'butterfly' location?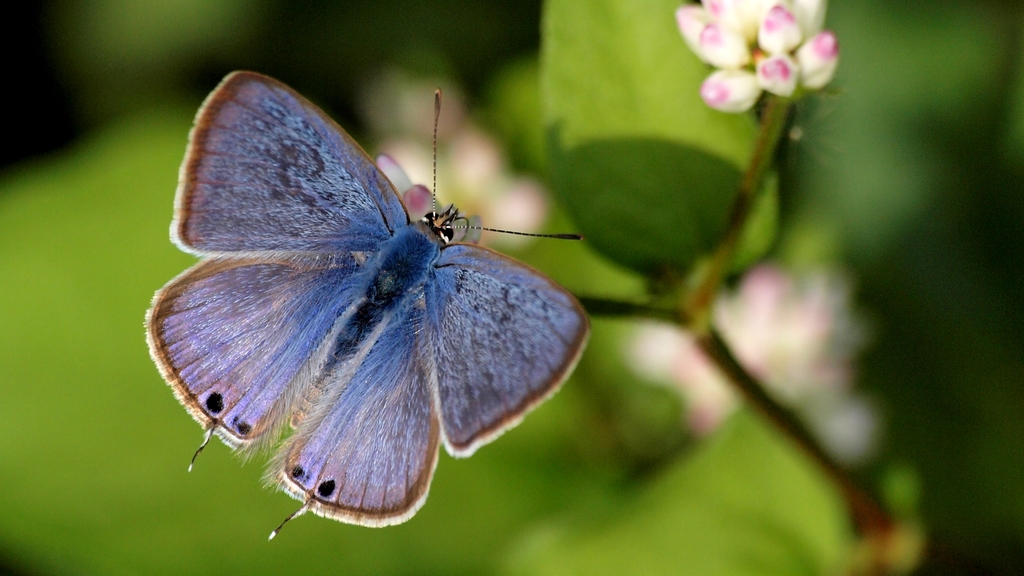
locate(147, 58, 617, 532)
